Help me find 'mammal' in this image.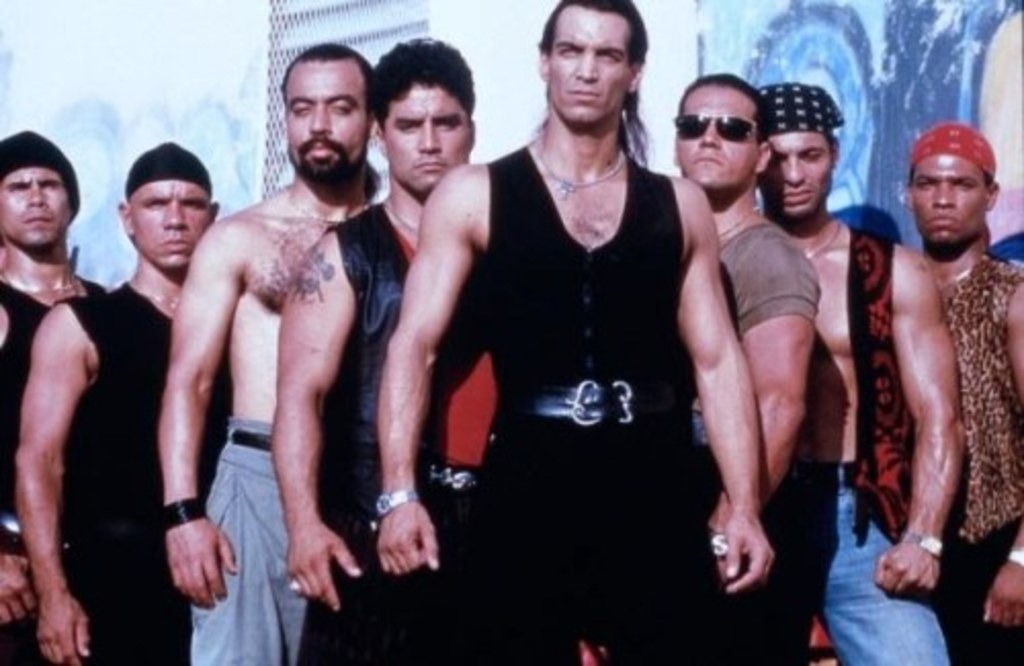
Found it: box=[371, 35, 780, 658].
